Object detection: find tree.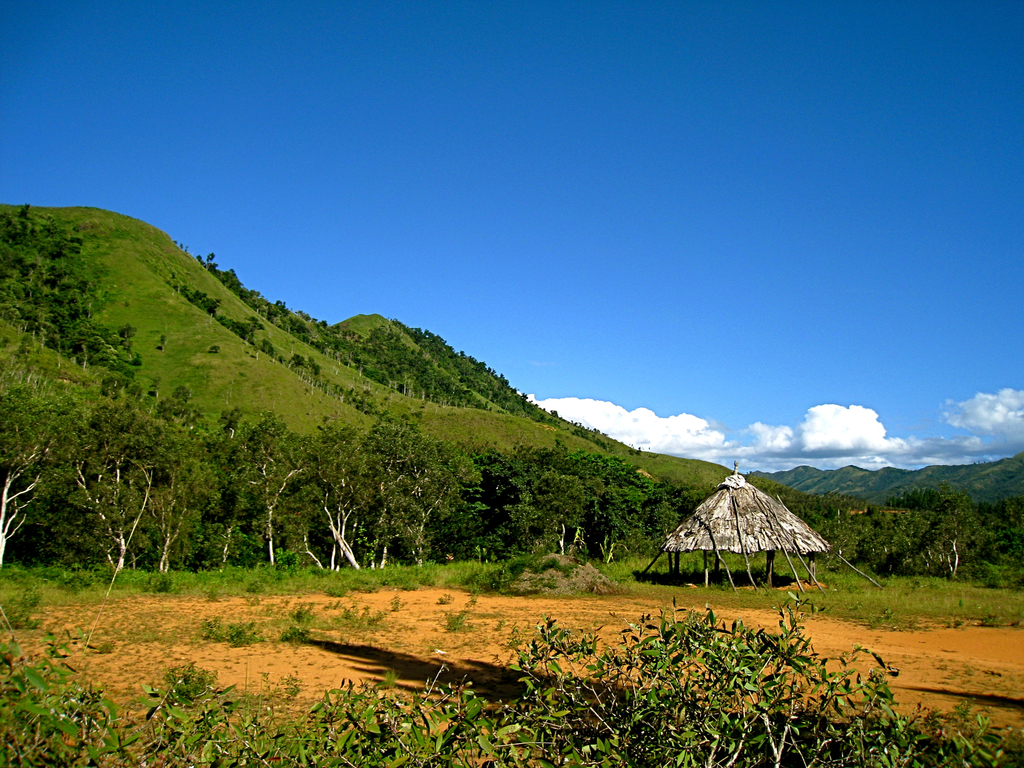
rect(218, 406, 241, 437).
